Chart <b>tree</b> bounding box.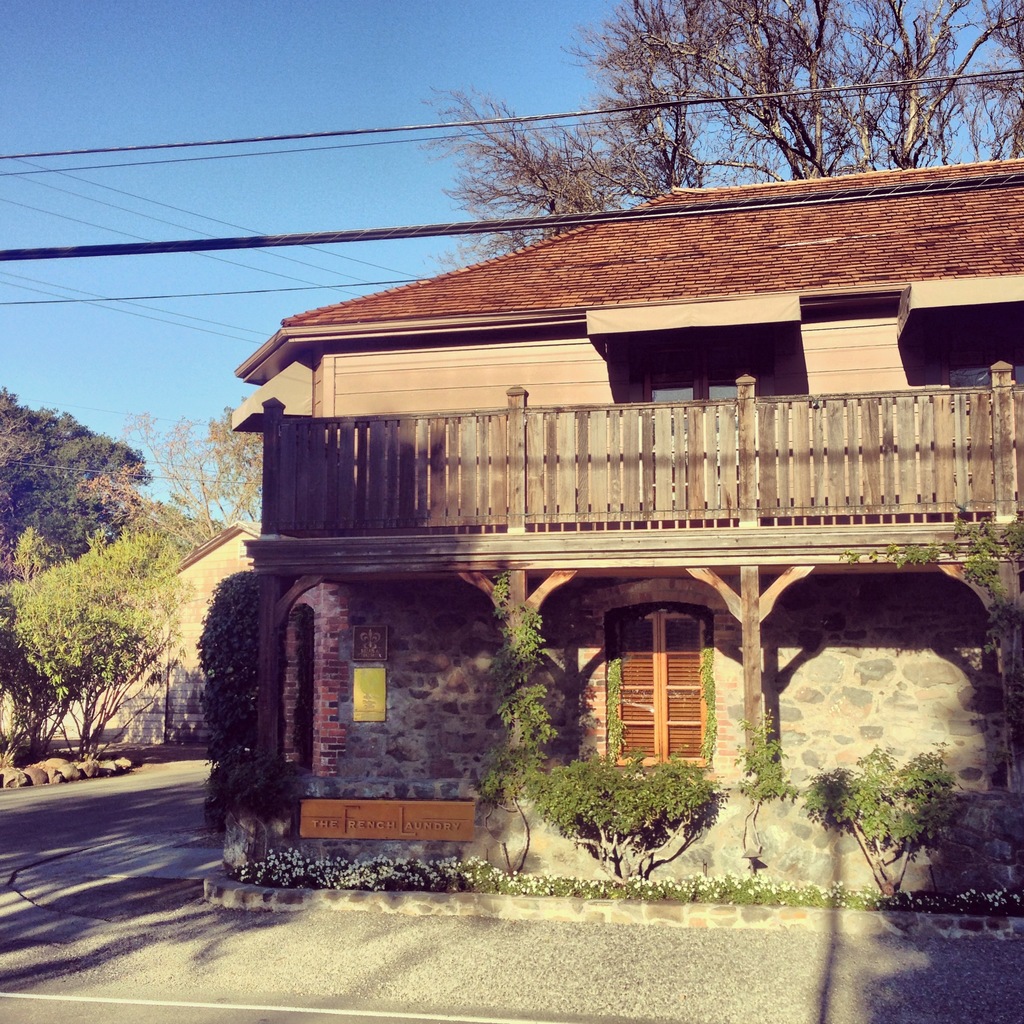
Charted: {"left": 78, "top": 407, "right": 283, "bottom": 582}.
